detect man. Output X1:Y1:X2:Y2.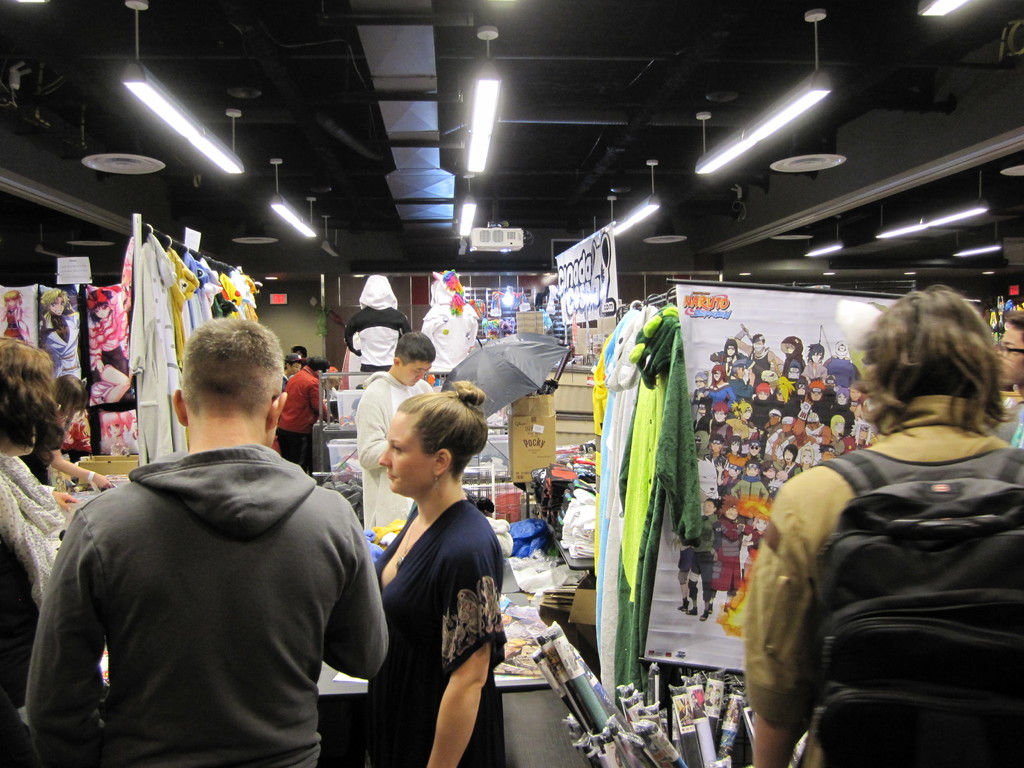
355:332:431:532.
